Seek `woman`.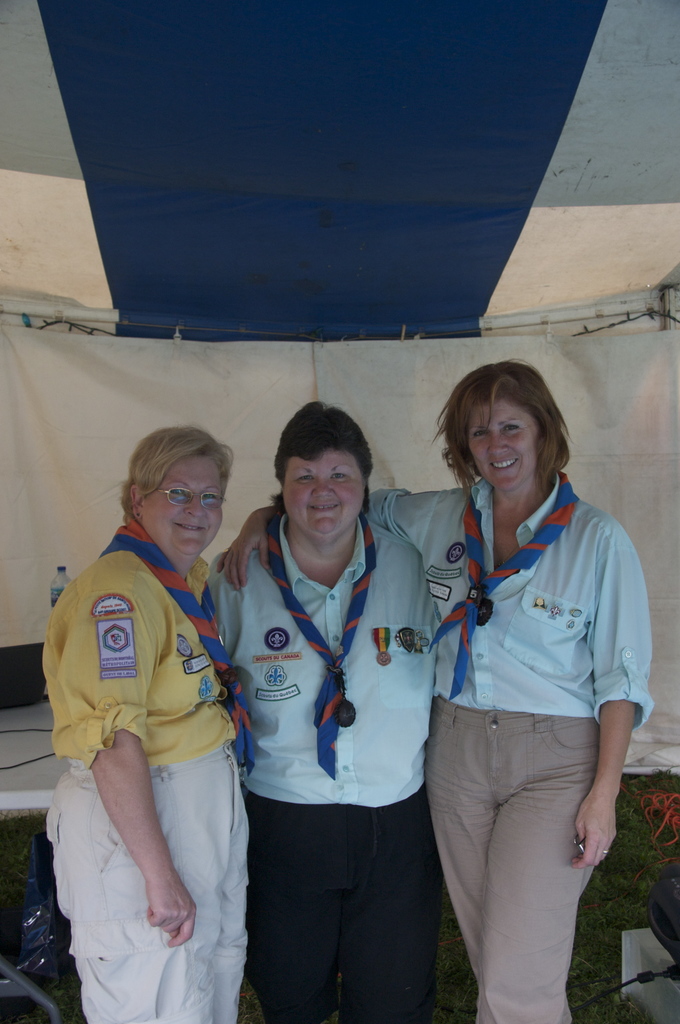
region(31, 420, 270, 1023).
